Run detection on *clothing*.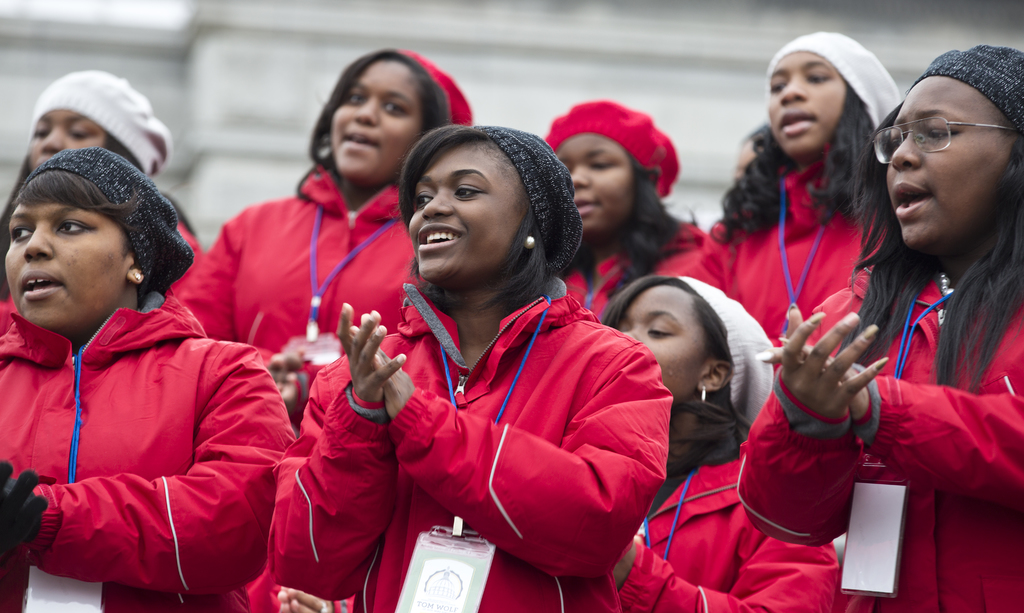
Result: 739 267 1023 612.
